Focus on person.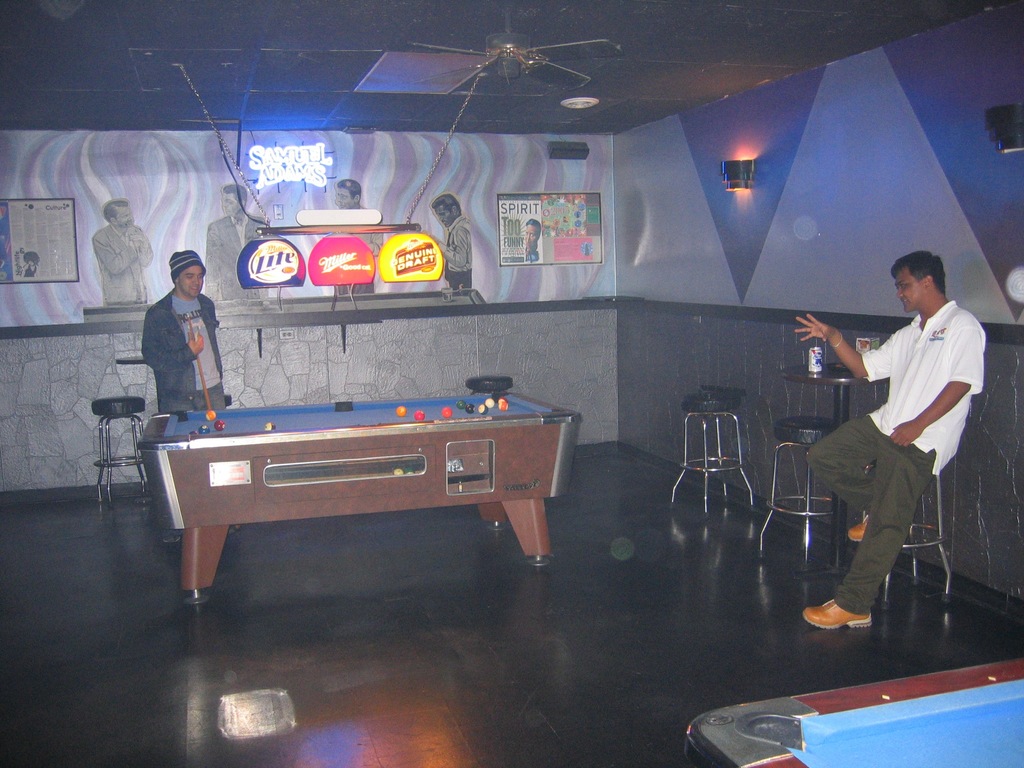
Focused at box=[133, 244, 225, 450].
